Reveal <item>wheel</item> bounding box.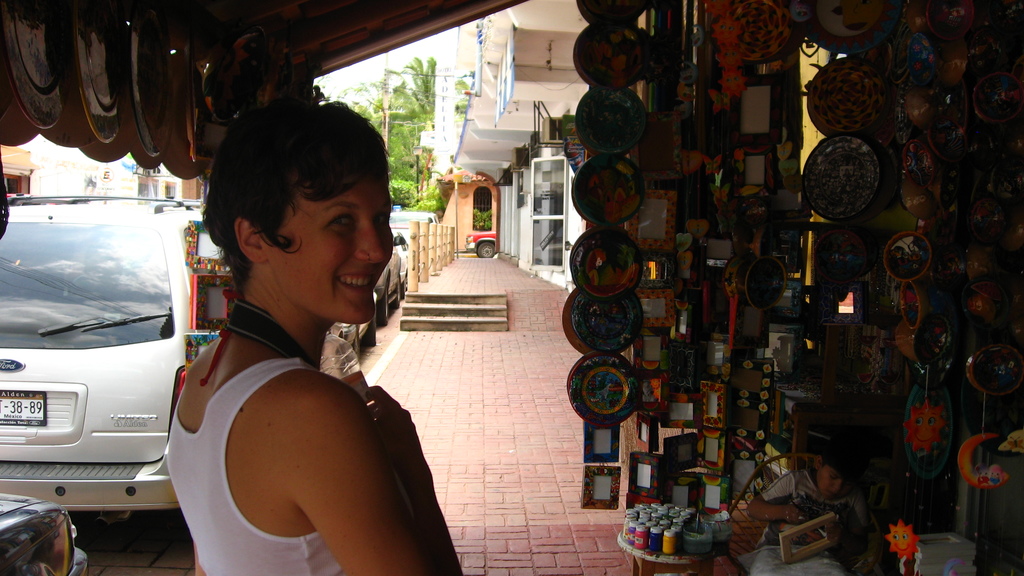
Revealed: (352, 328, 361, 362).
